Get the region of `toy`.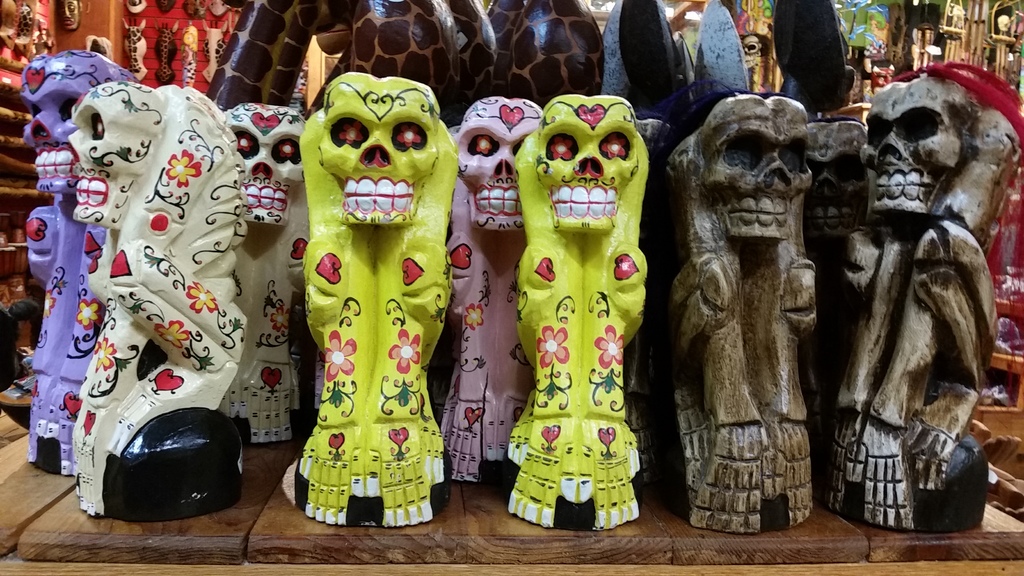
BBox(300, 70, 457, 528).
